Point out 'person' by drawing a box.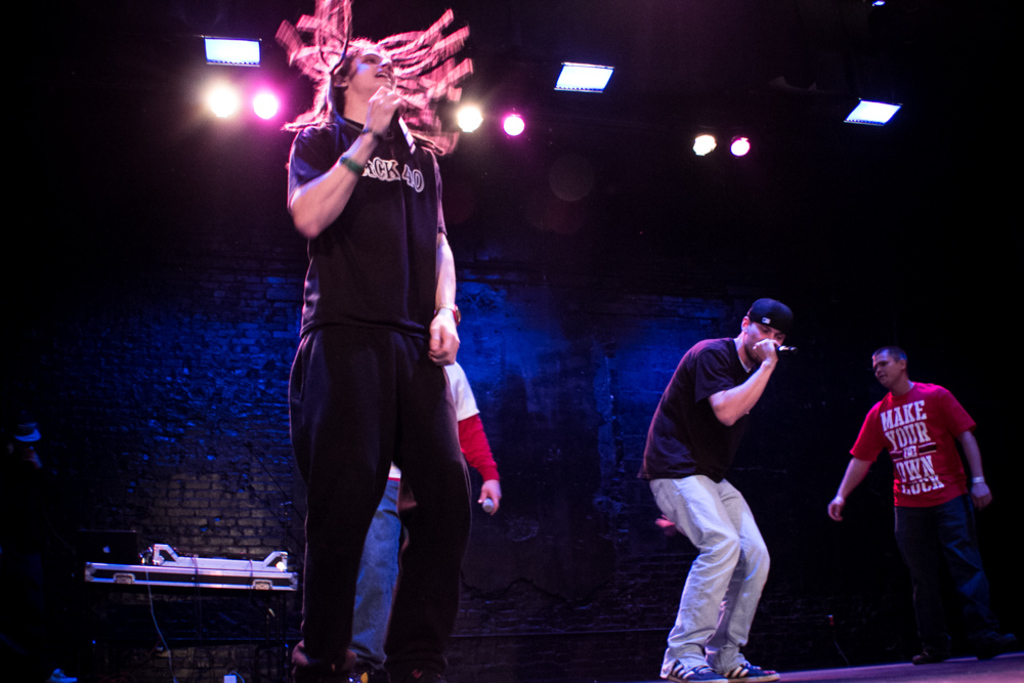
[x1=636, y1=295, x2=798, y2=682].
